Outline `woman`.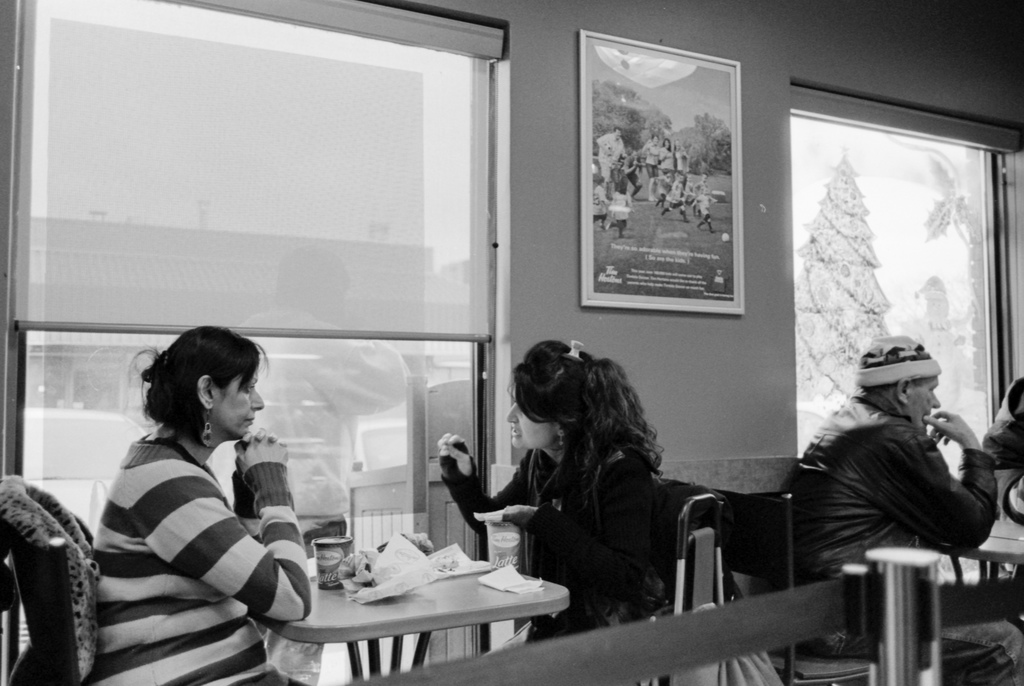
Outline: region(69, 312, 313, 677).
